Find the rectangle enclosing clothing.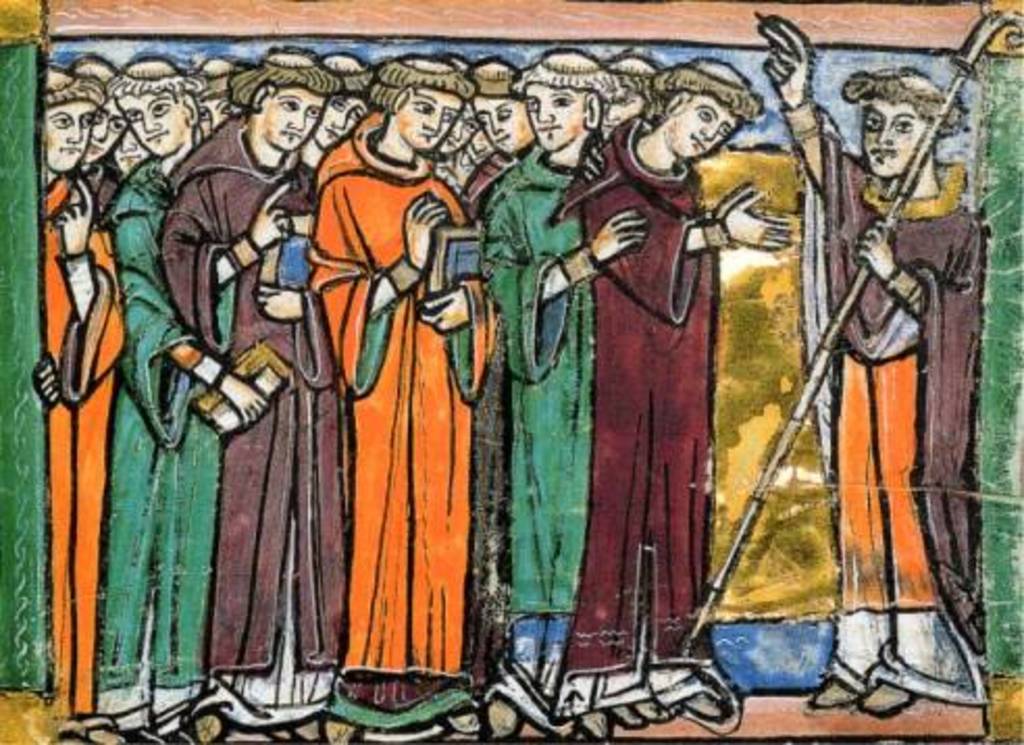
314,135,487,699.
